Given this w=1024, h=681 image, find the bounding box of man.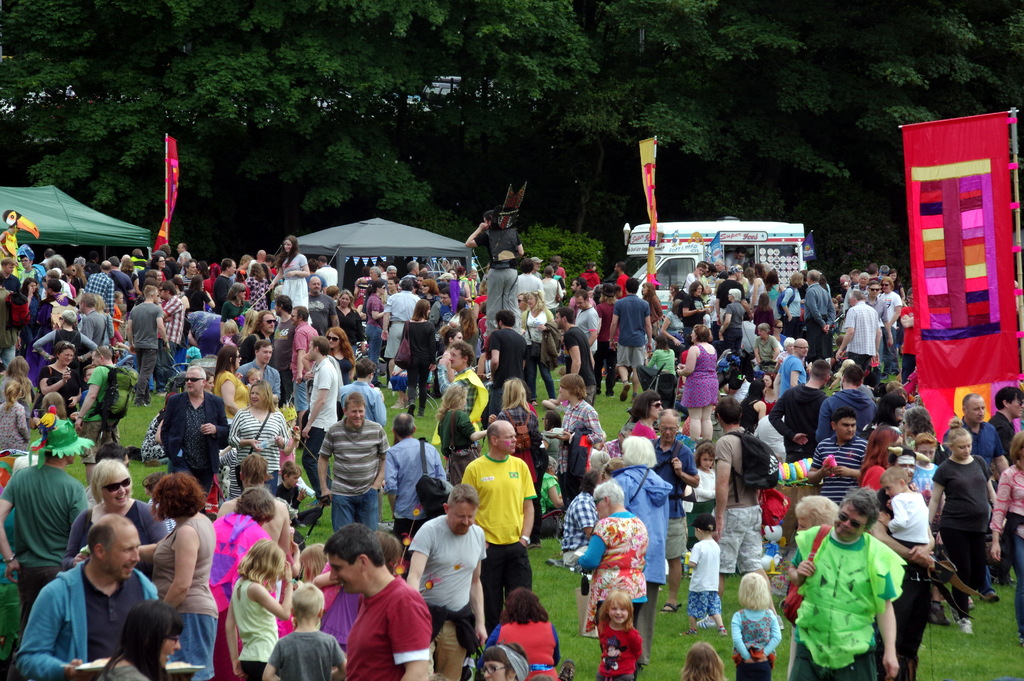
[322, 529, 434, 677].
